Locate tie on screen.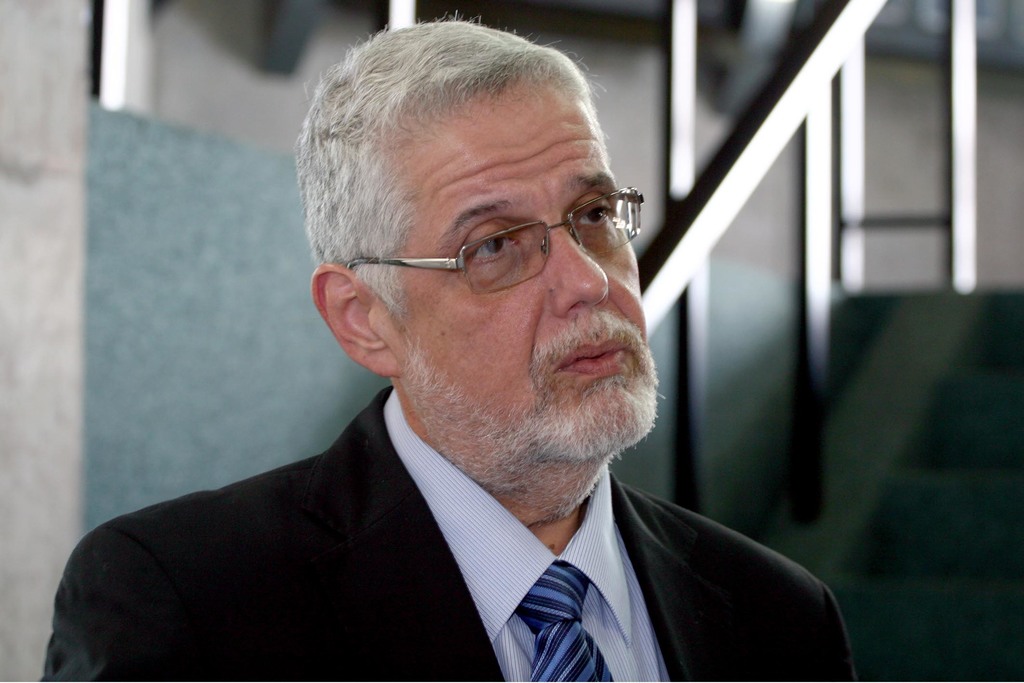
On screen at [left=515, top=563, right=616, bottom=682].
